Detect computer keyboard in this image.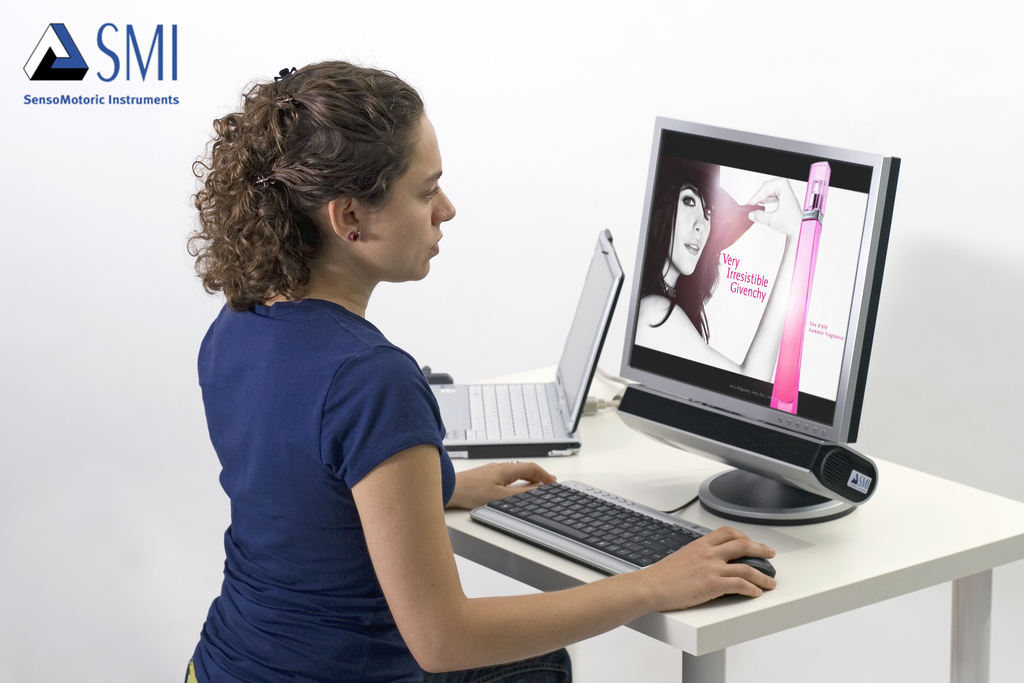
Detection: crop(464, 383, 555, 441).
